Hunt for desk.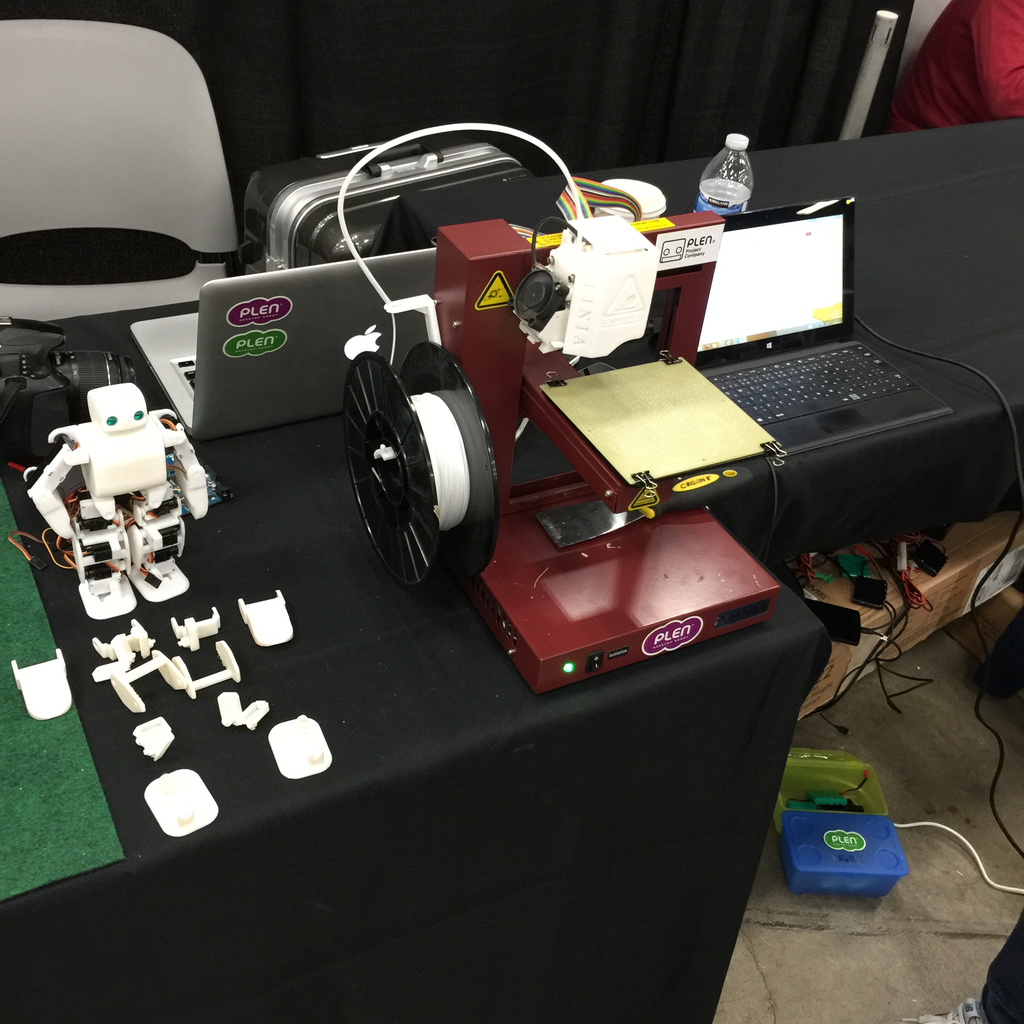
Hunted down at 400 119 1023 572.
